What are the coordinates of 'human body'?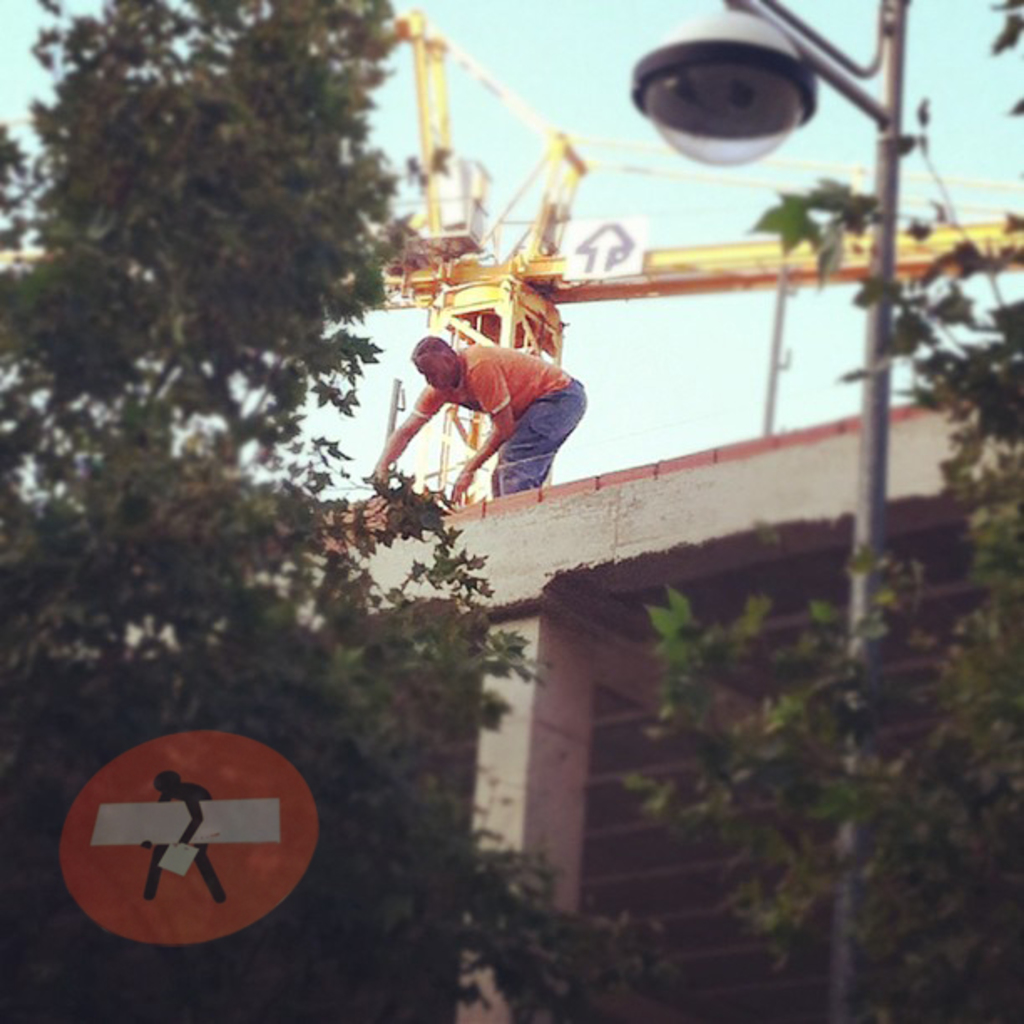
locate(144, 771, 228, 895).
